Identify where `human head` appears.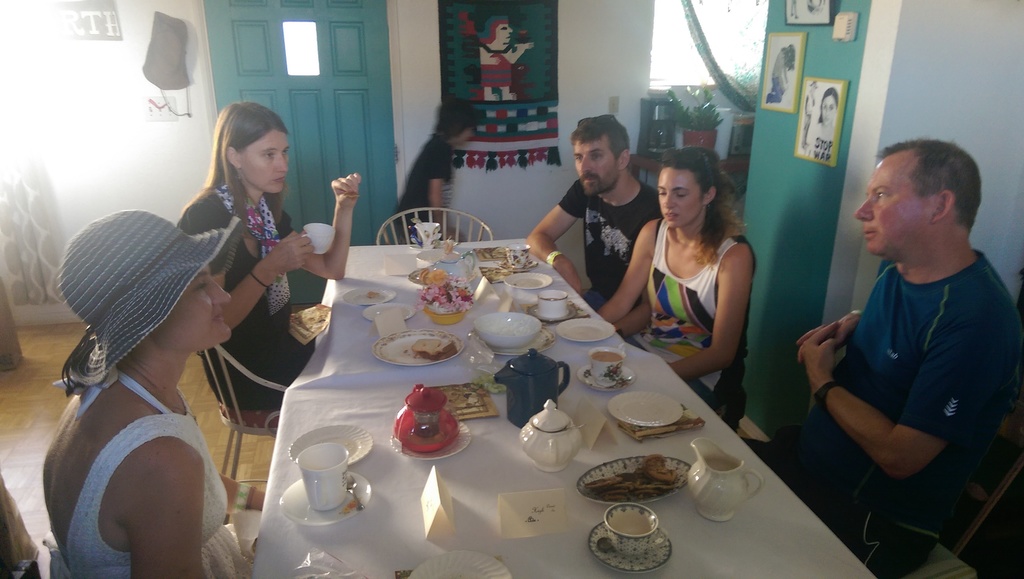
Appears at 659/146/724/230.
